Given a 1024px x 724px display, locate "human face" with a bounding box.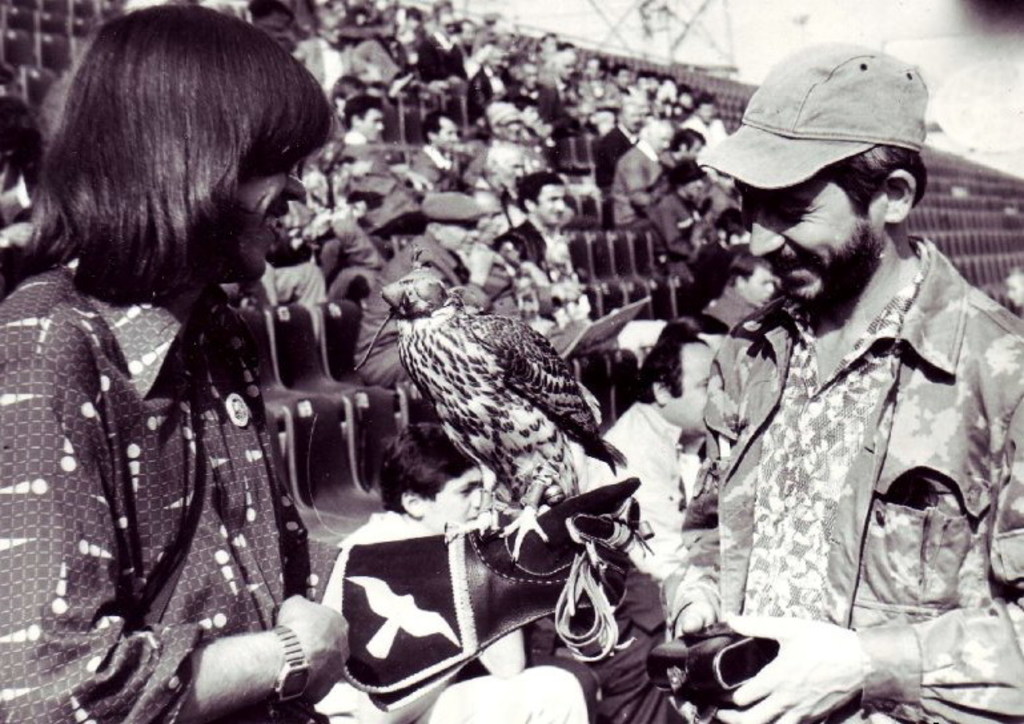
Located: left=204, top=137, right=309, bottom=281.
